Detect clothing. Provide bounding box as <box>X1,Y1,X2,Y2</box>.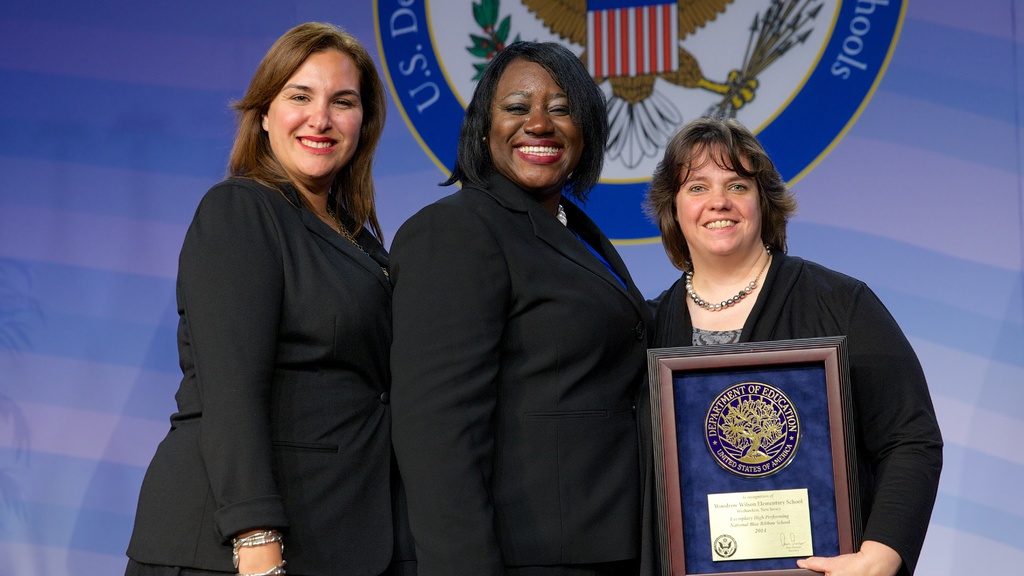
<box>658,231,949,575</box>.
